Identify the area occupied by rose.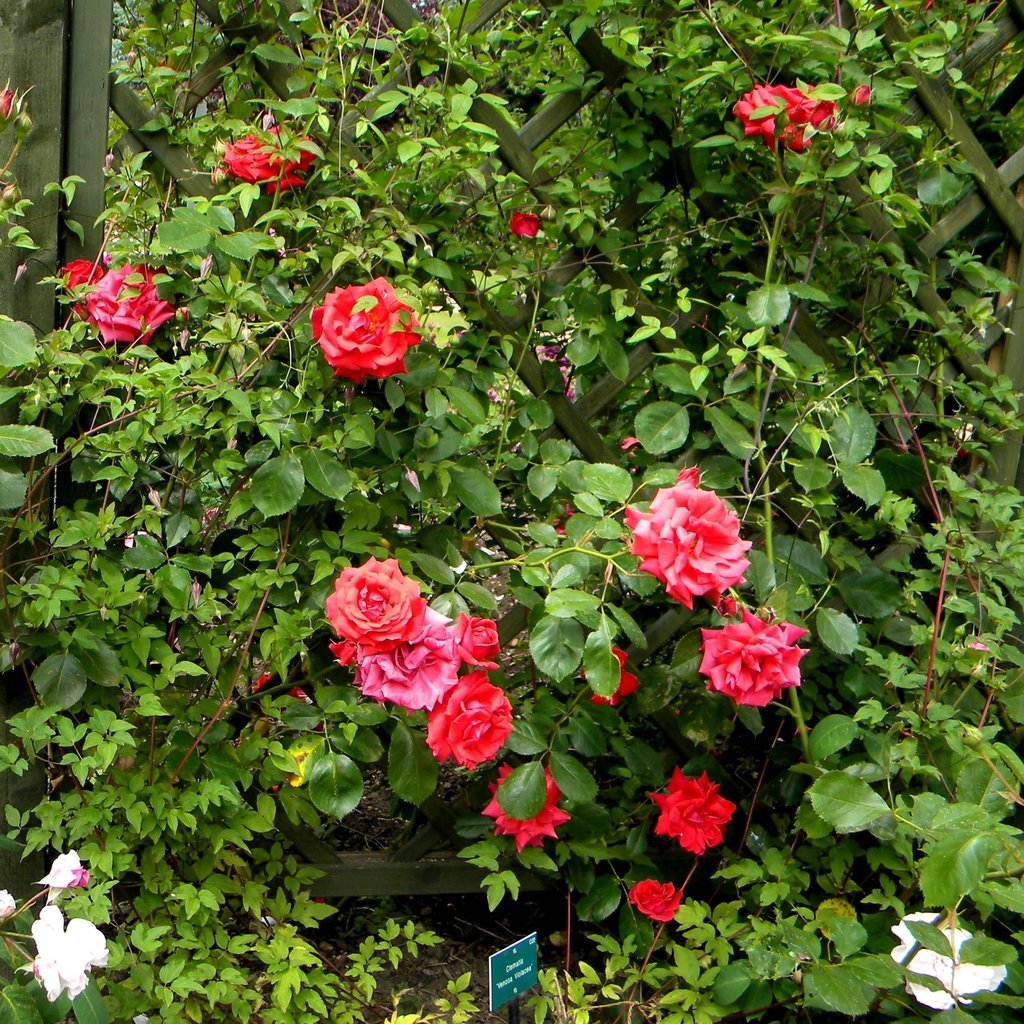
Area: <box>623,477,753,610</box>.
